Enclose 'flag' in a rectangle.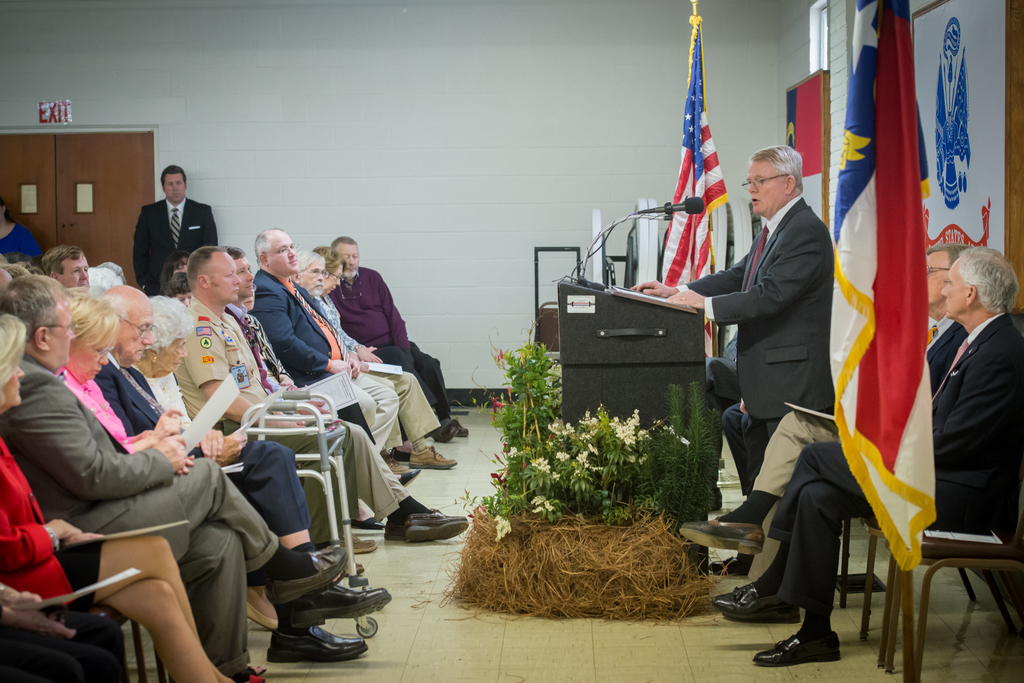
bbox=(668, 19, 743, 289).
